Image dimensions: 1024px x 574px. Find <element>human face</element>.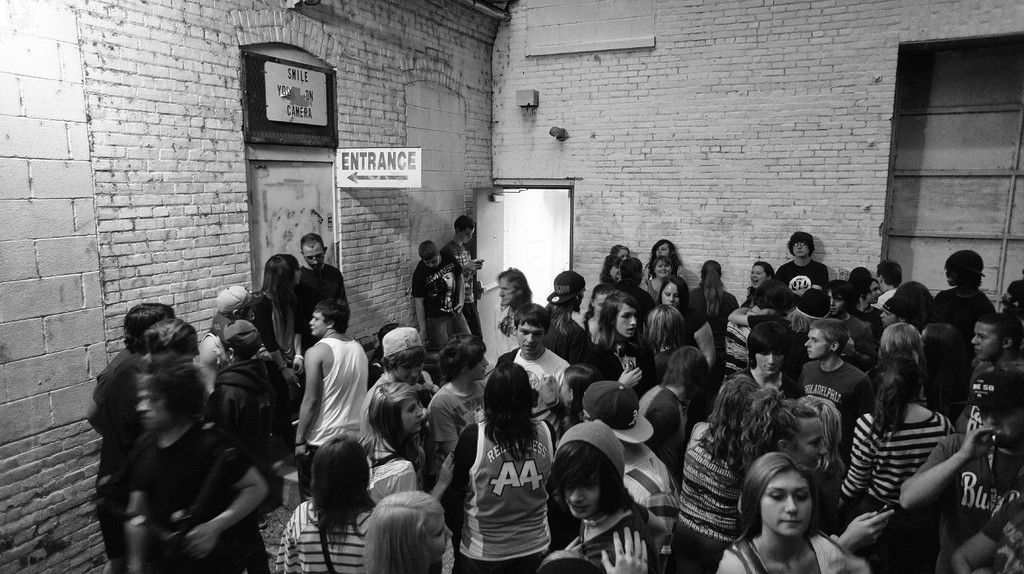
box(655, 255, 671, 279).
